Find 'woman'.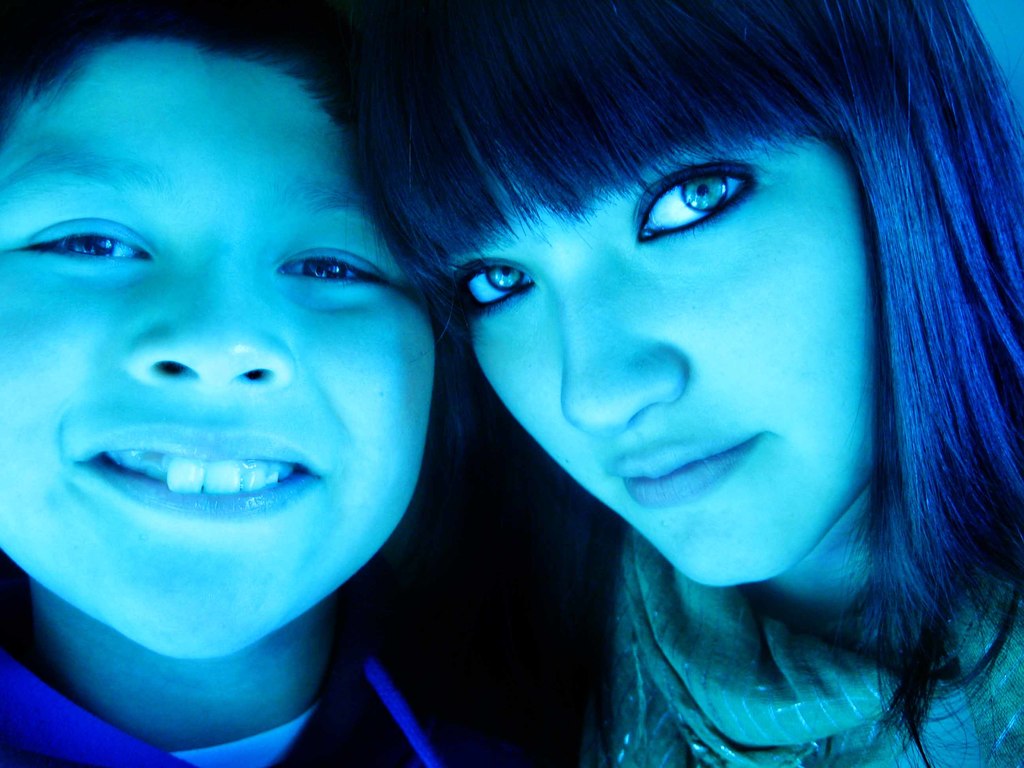
[345, 0, 1023, 767].
